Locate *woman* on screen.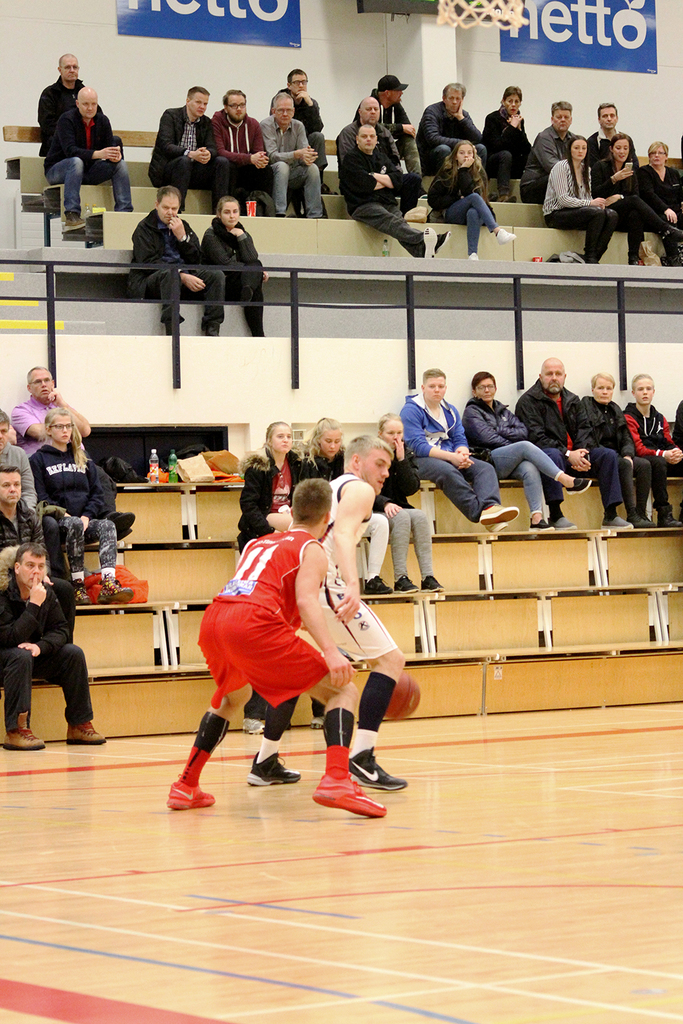
On screen at bbox=(204, 197, 264, 337).
